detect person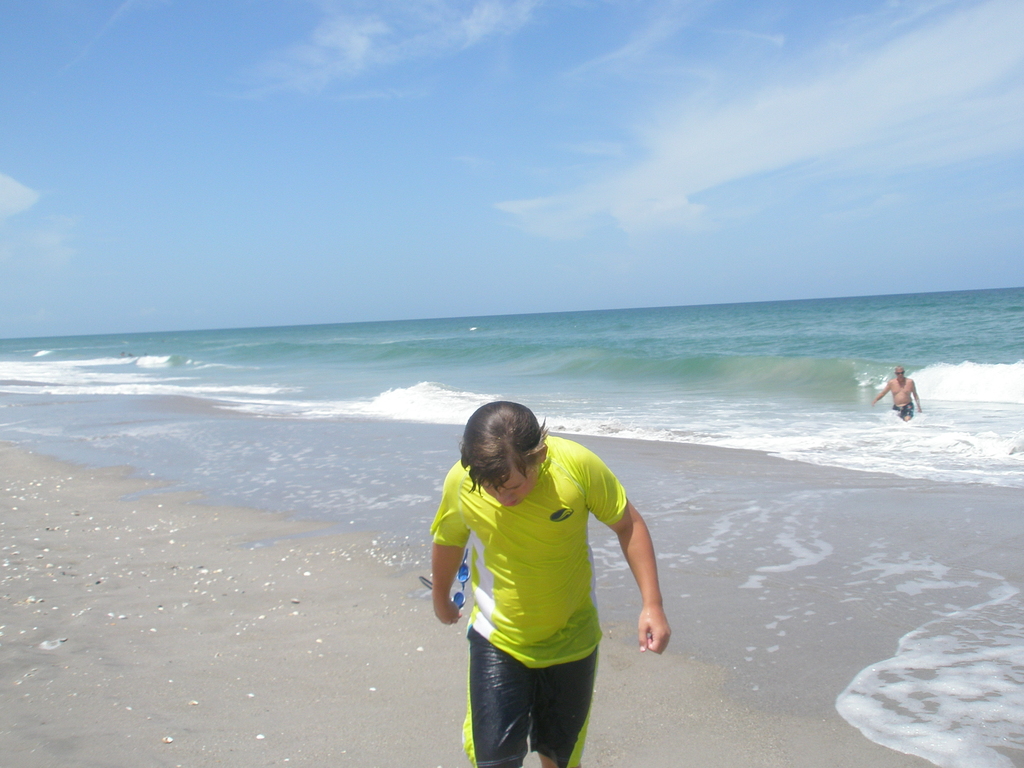
[869, 363, 926, 422]
